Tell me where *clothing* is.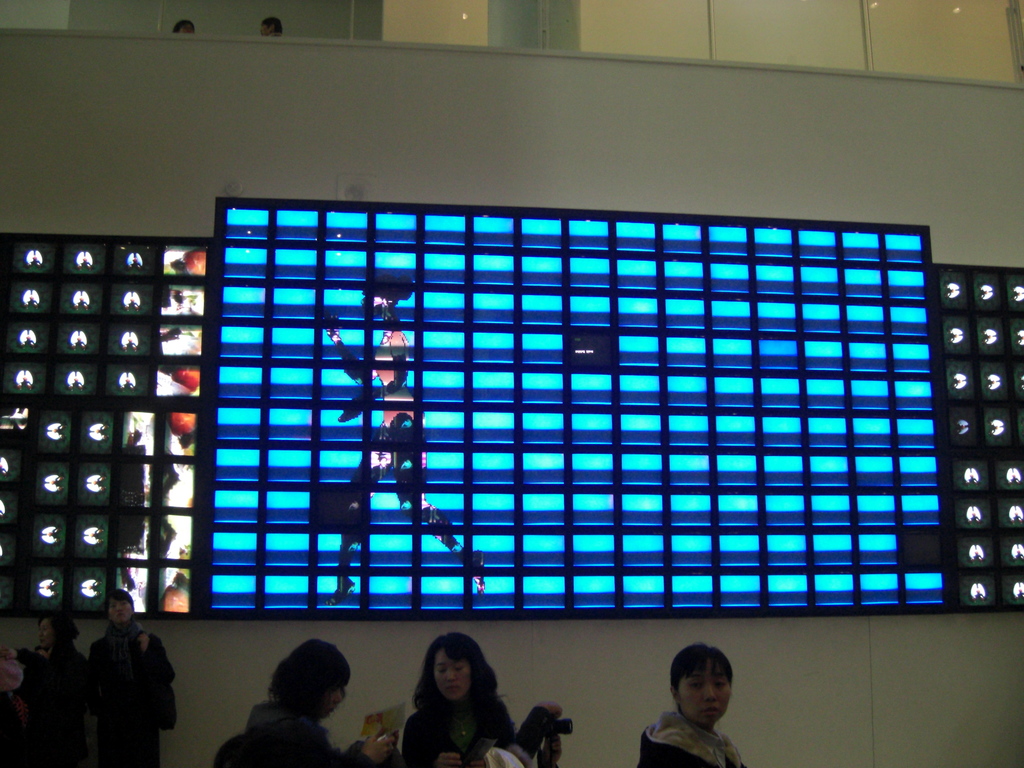
*clothing* is at locate(211, 698, 374, 767).
